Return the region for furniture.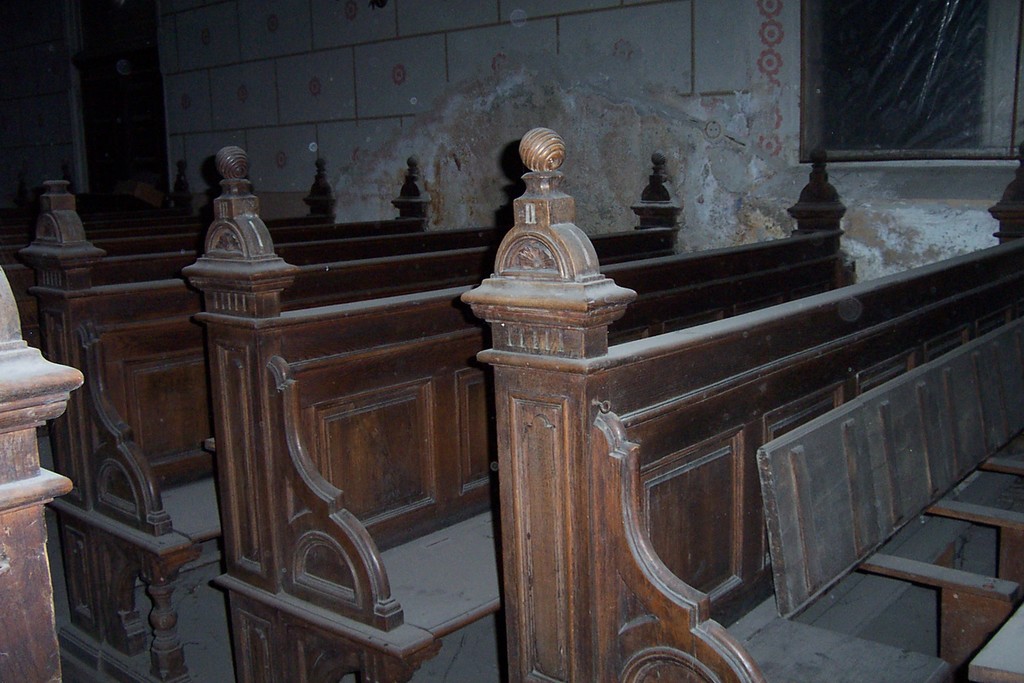
l=0, t=265, r=85, b=682.
